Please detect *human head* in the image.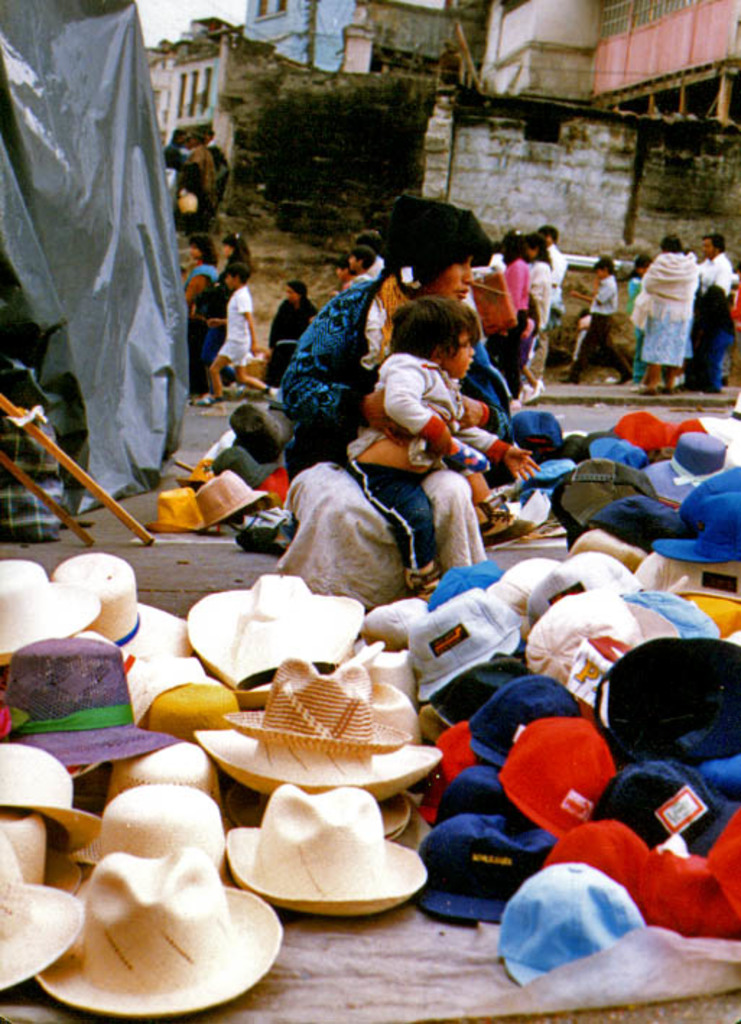
{"x1": 468, "y1": 228, "x2": 493, "y2": 270}.
